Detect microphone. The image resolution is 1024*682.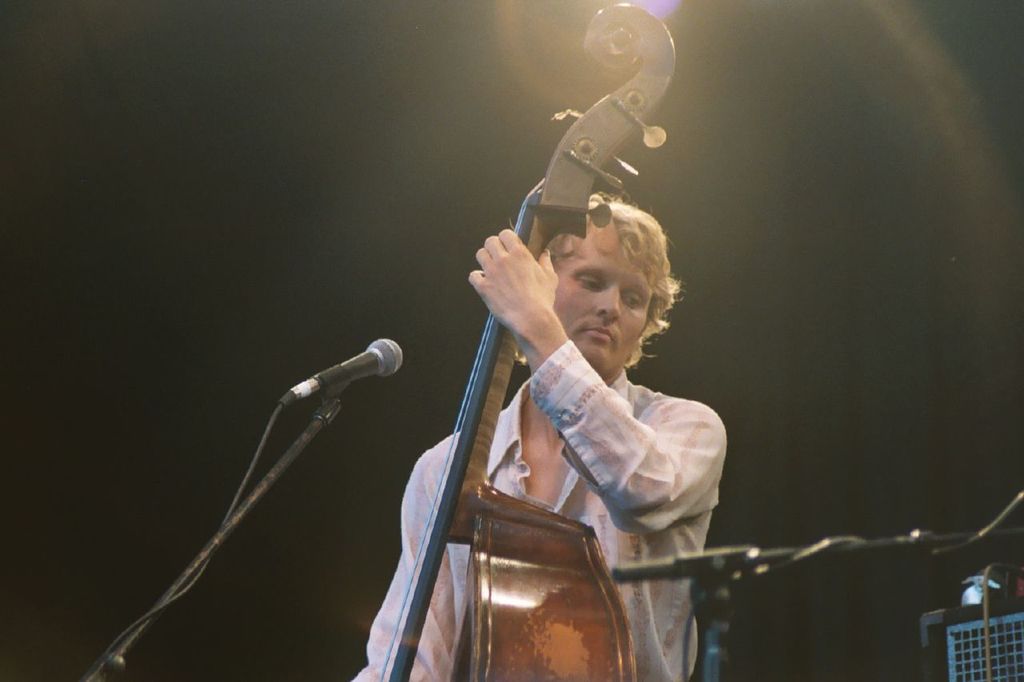
254, 338, 411, 406.
